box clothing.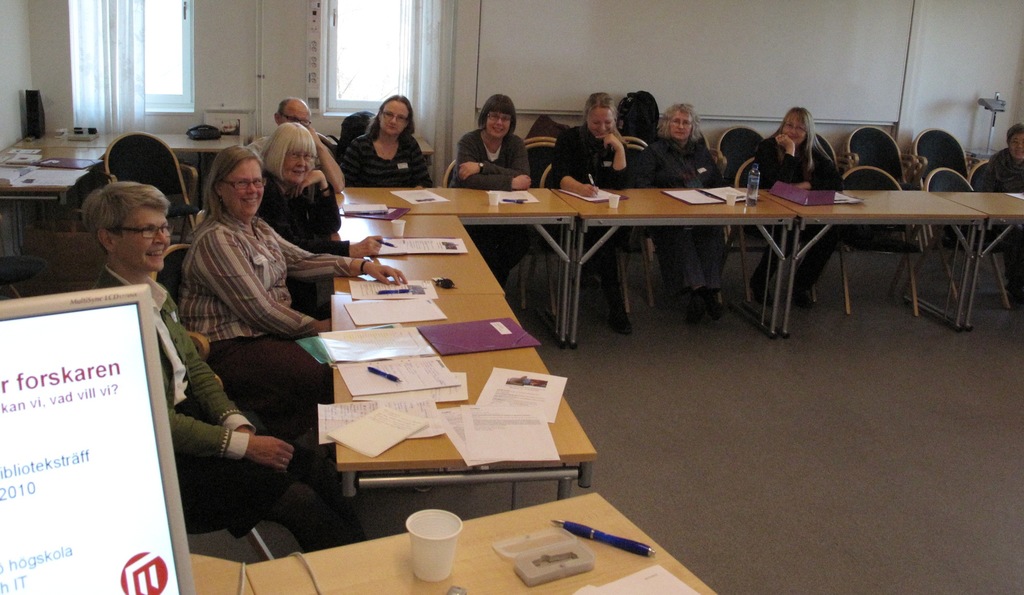
[176,213,354,400].
